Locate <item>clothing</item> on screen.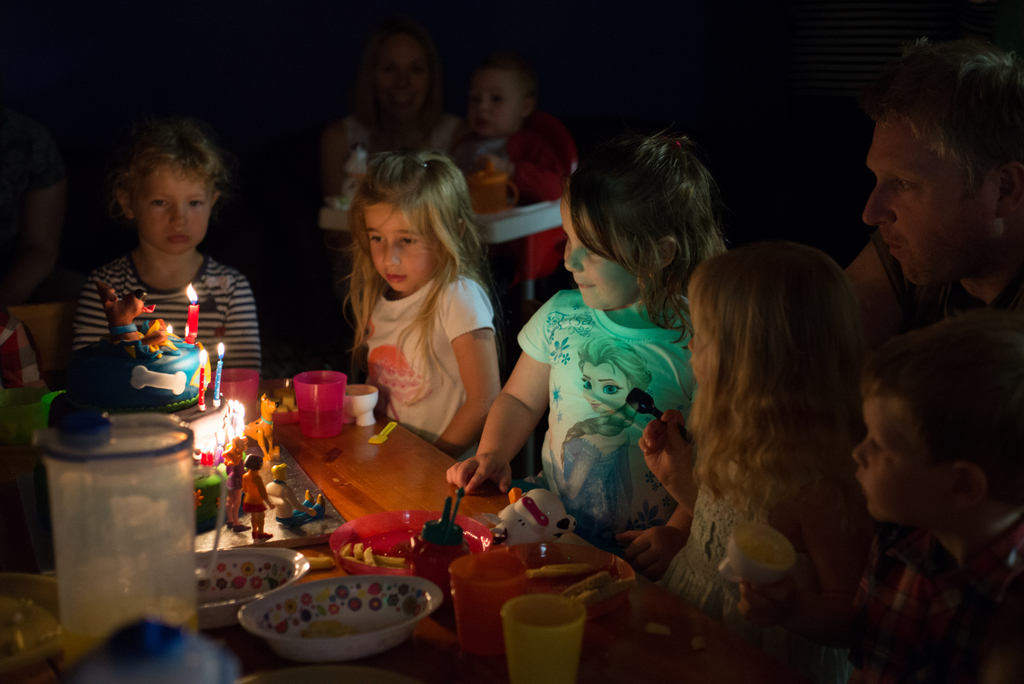
On screen at [518,282,703,568].
